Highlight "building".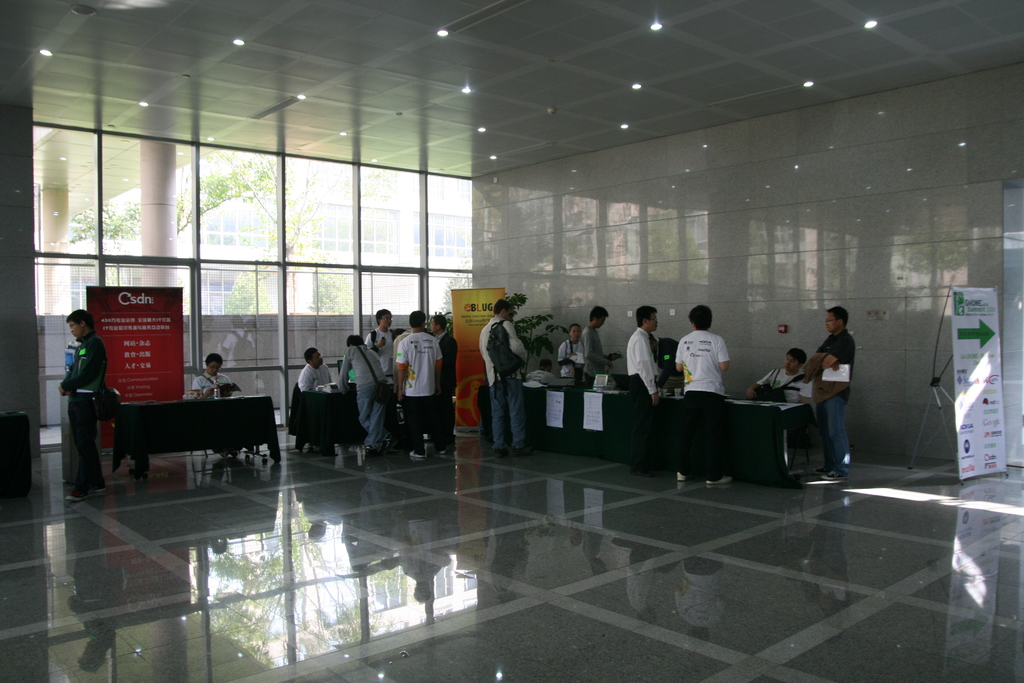
Highlighted region: 0 0 1023 682.
